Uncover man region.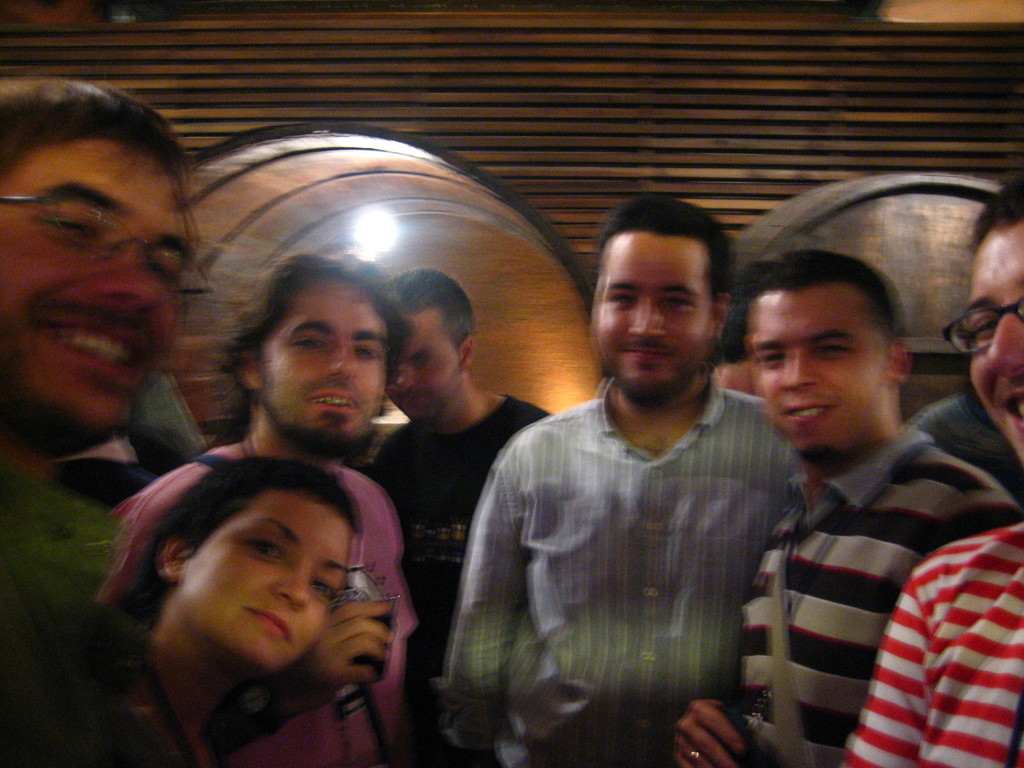
Uncovered: (left=0, top=73, right=214, bottom=767).
